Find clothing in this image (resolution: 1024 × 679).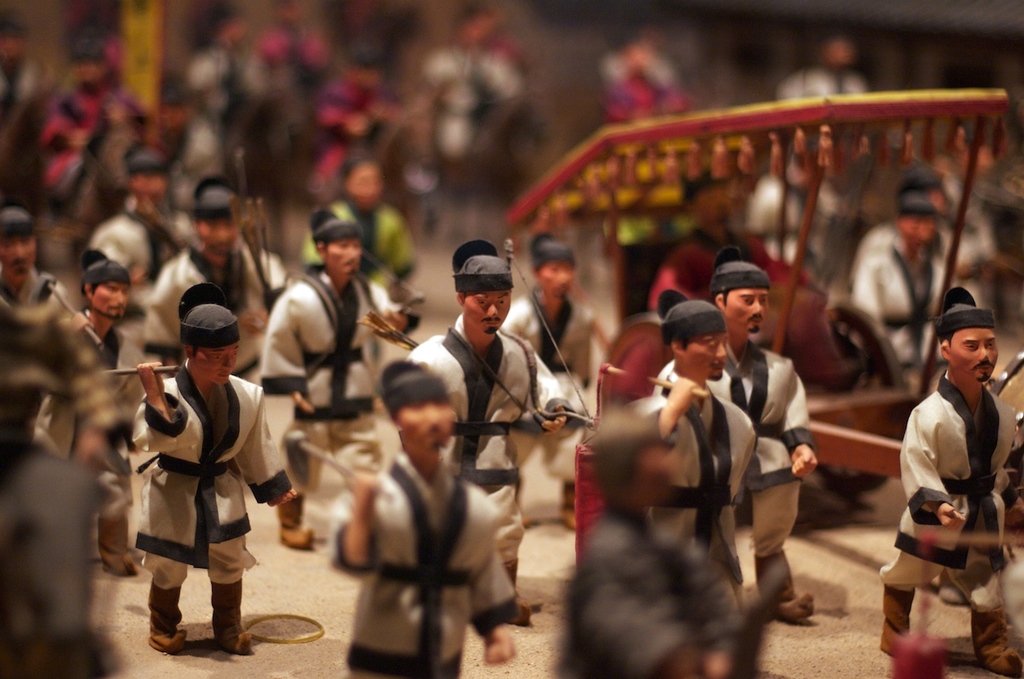
[x1=86, y1=205, x2=196, y2=289].
